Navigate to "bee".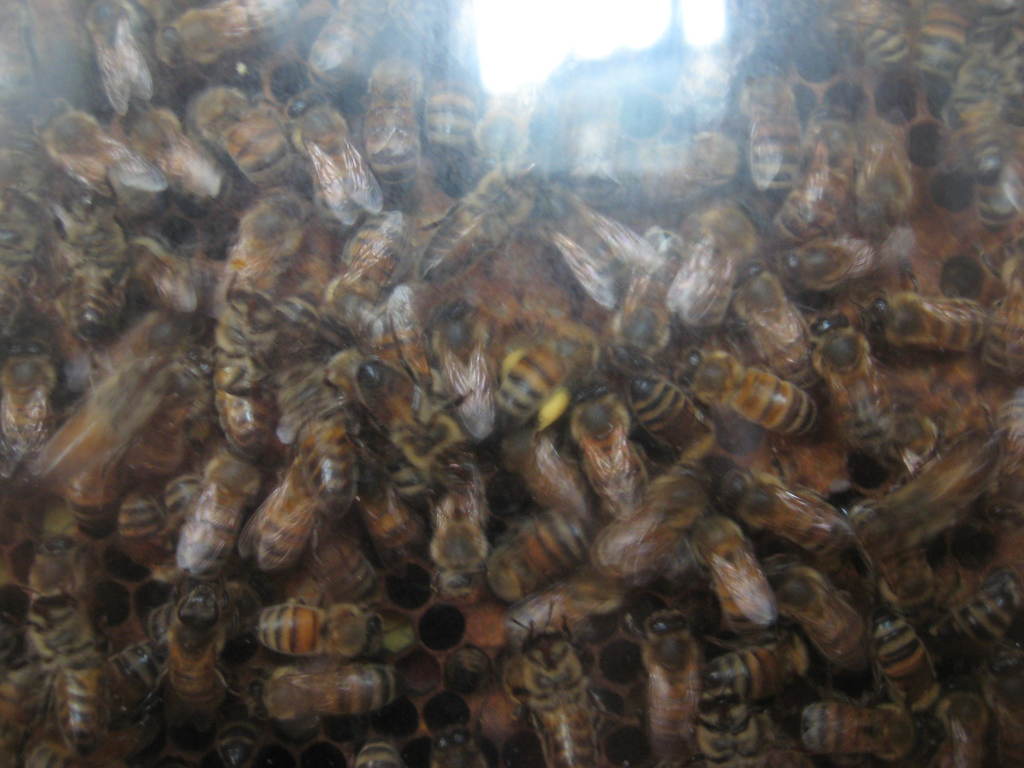
Navigation target: 822 316 901 454.
